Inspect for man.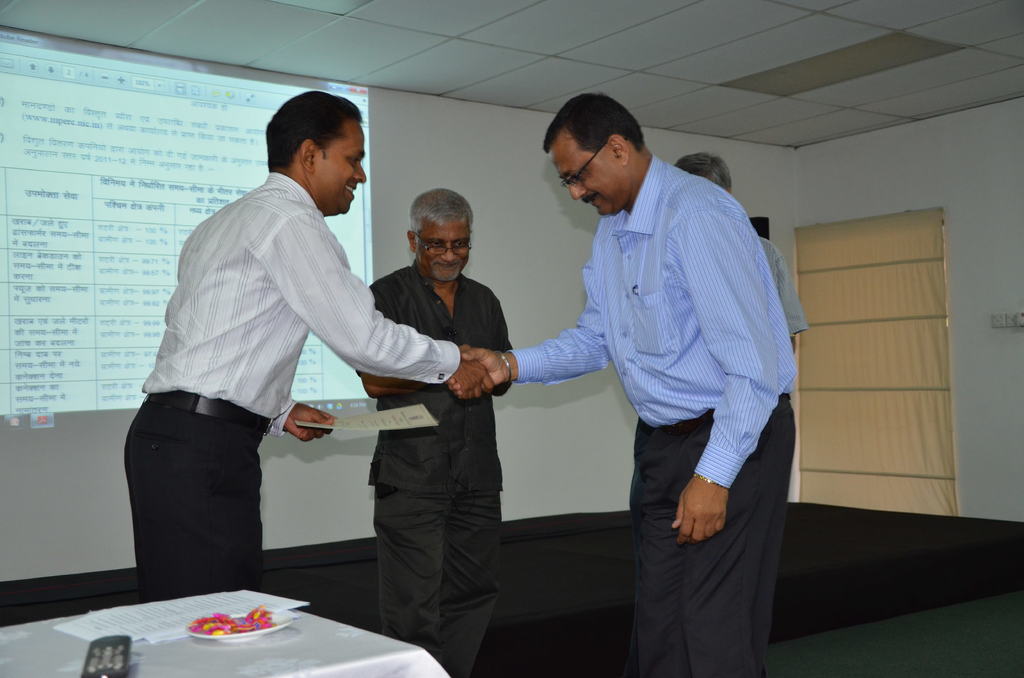
Inspection: 122, 90, 499, 601.
